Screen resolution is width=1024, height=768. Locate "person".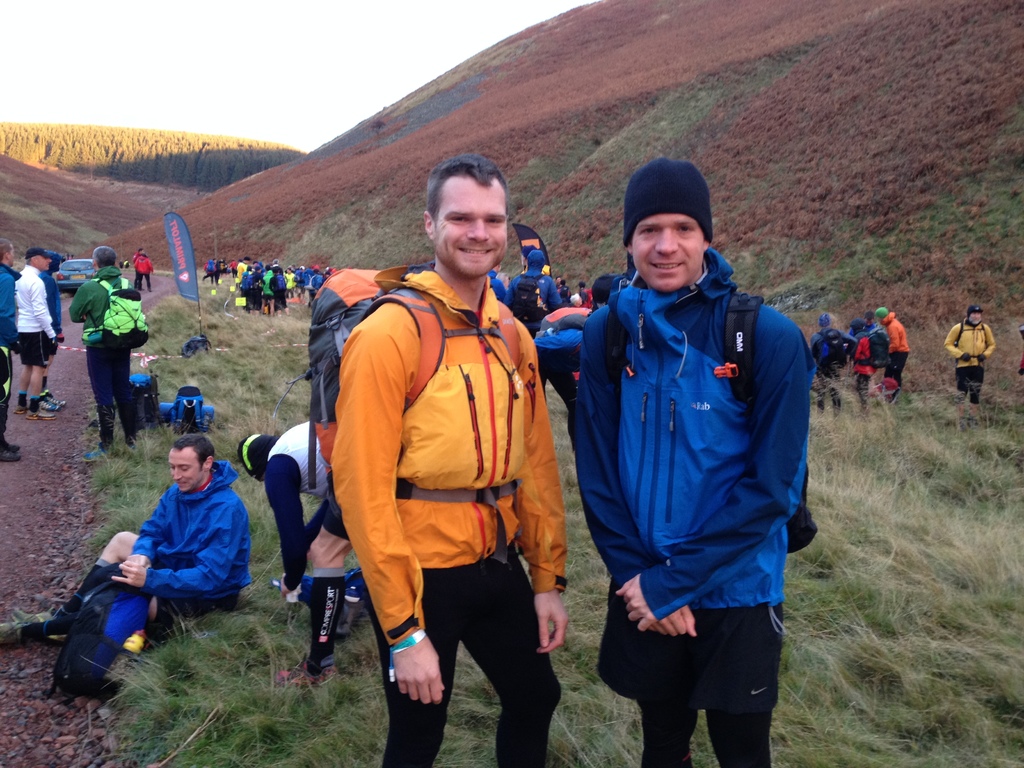
Rect(863, 308, 878, 335).
